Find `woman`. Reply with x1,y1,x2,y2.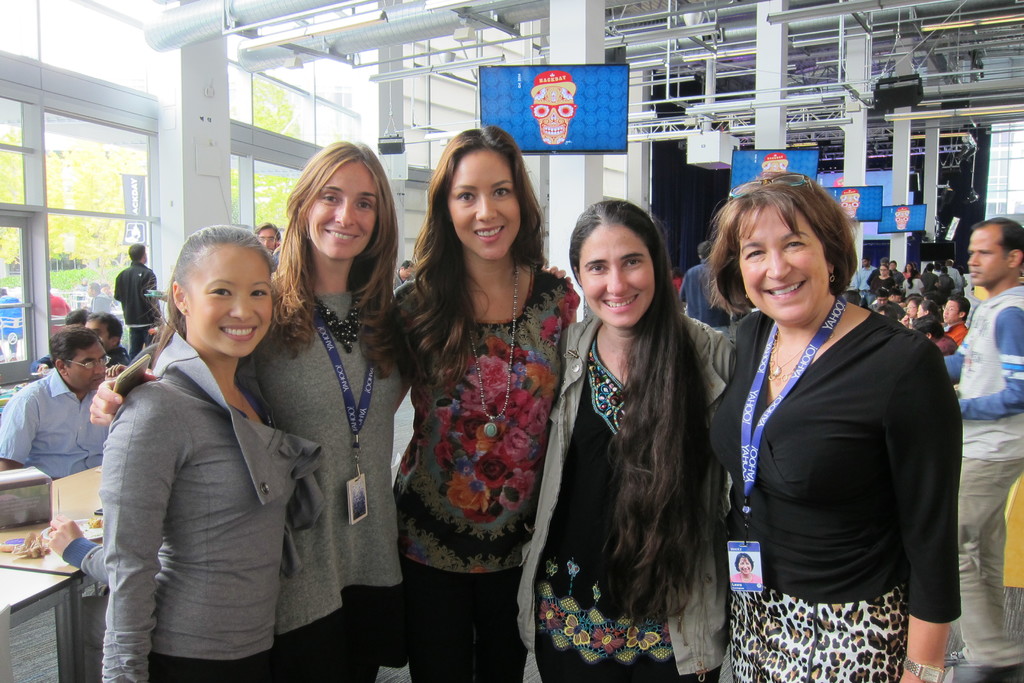
899,264,925,297.
